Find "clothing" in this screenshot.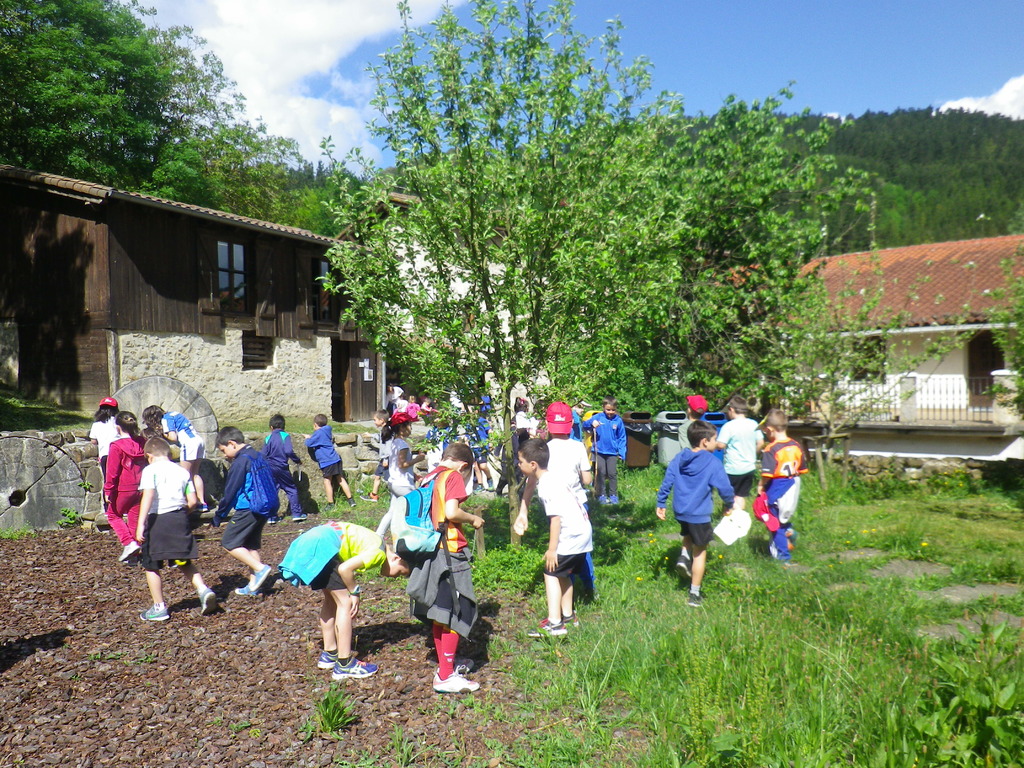
The bounding box for "clothing" is [x1=305, y1=424, x2=344, y2=479].
